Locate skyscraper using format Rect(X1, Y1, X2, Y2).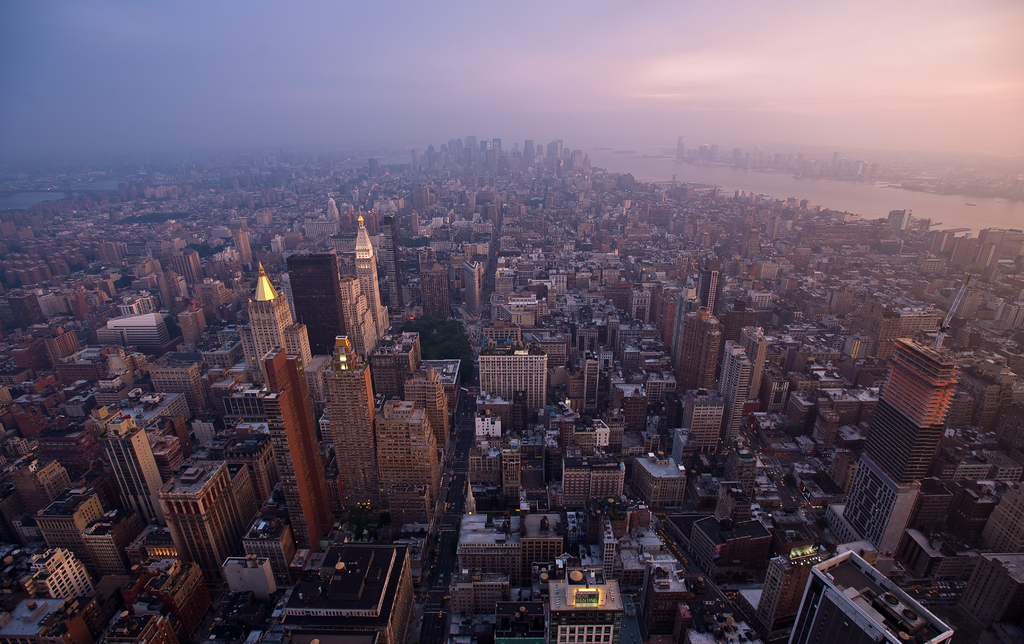
Rect(322, 336, 372, 504).
